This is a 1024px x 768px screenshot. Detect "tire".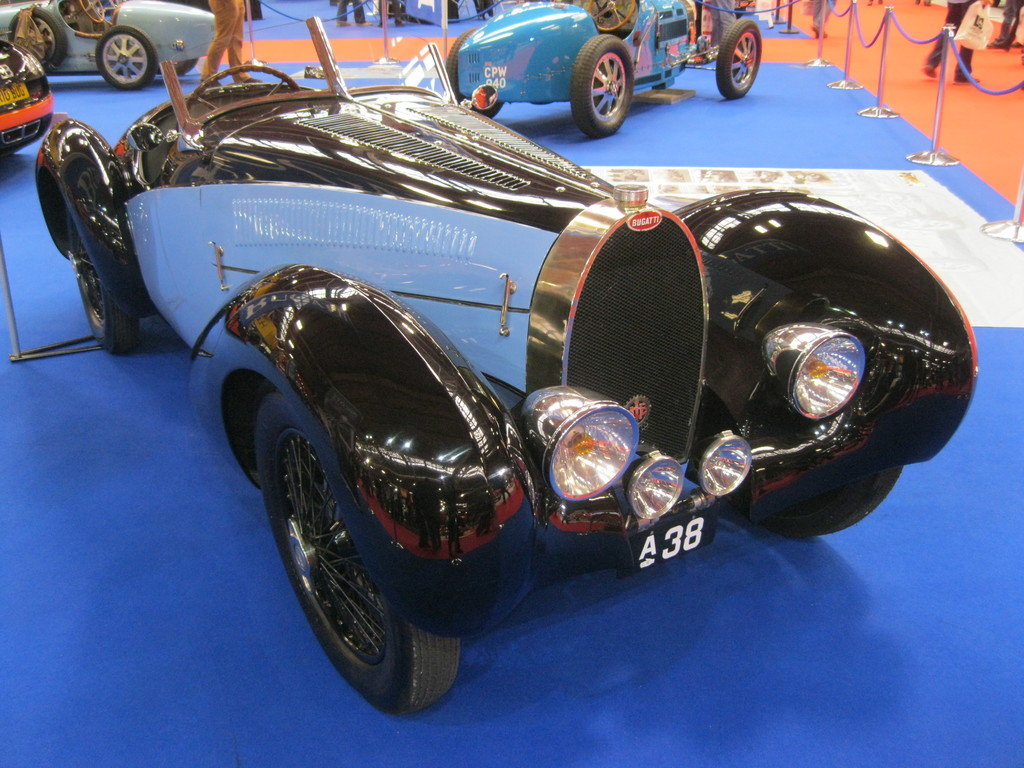
756/465/902/535.
